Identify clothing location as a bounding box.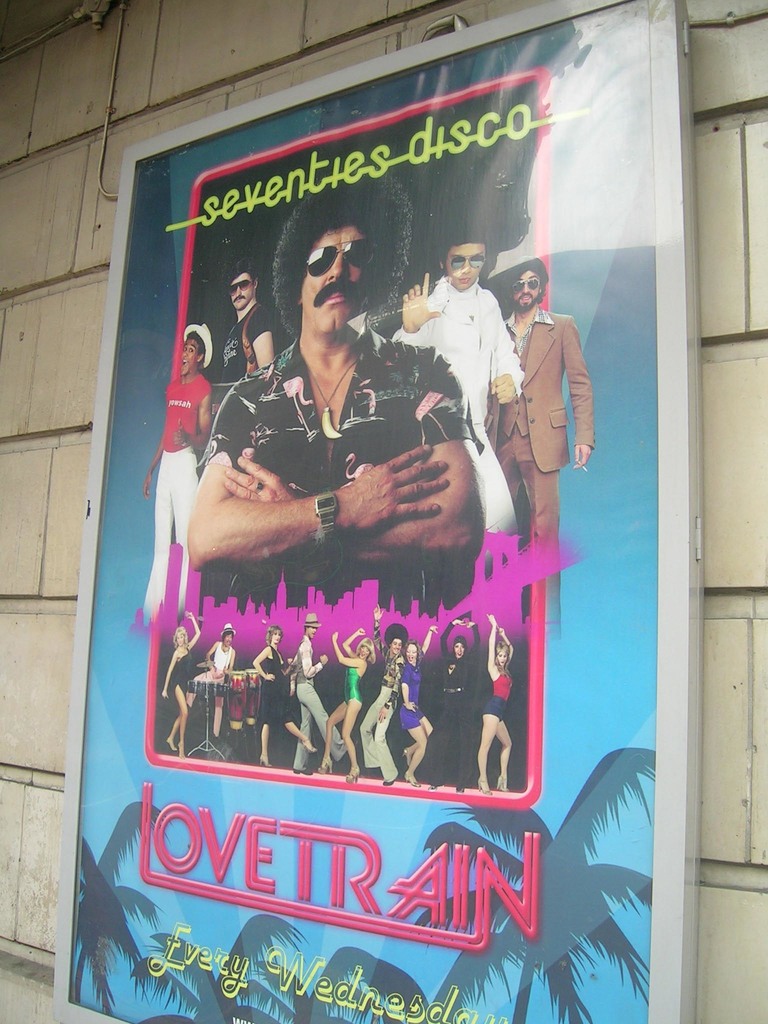
138,364,220,624.
